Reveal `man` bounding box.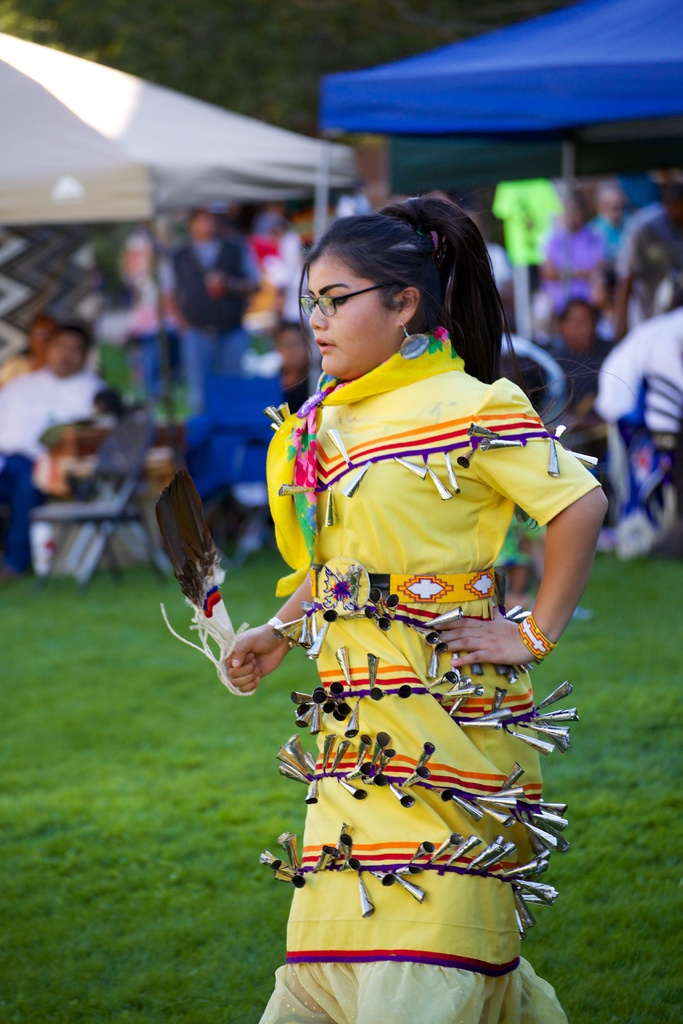
Revealed: bbox=(166, 202, 268, 413).
